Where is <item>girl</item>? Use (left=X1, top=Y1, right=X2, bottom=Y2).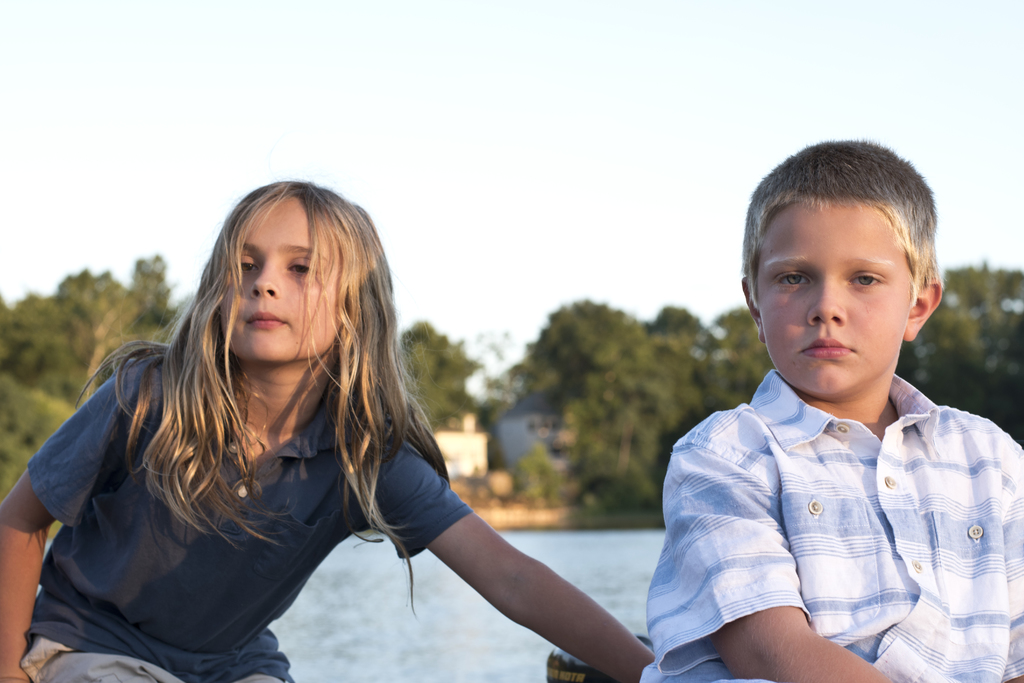
(left=0, top=176, right=659, bottom=682).
